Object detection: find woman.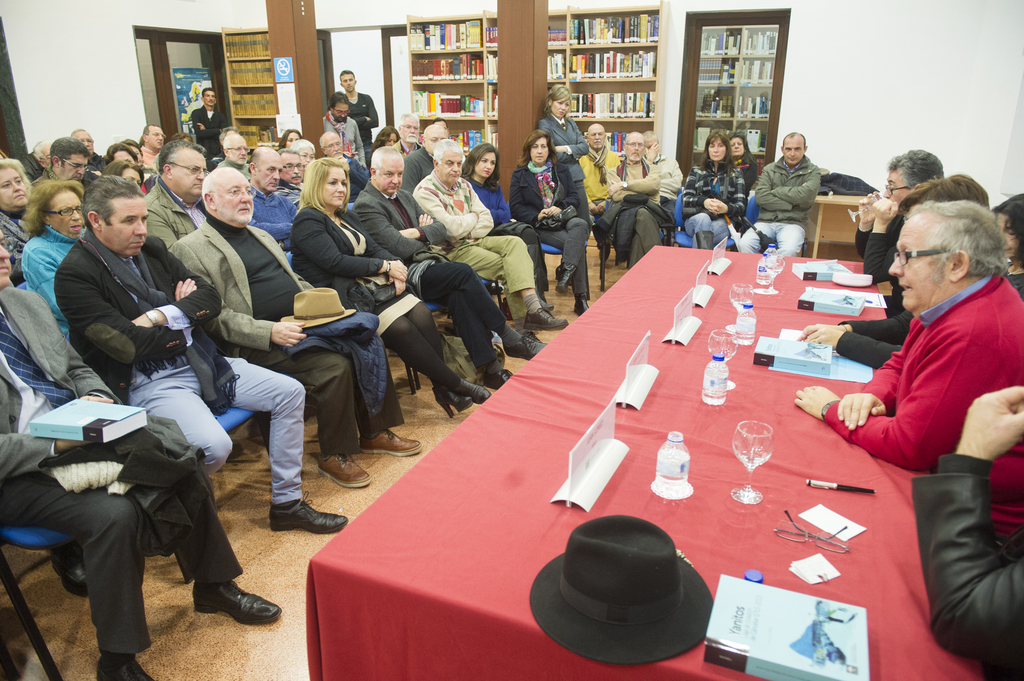
locate(102, 156, 140, 185).
